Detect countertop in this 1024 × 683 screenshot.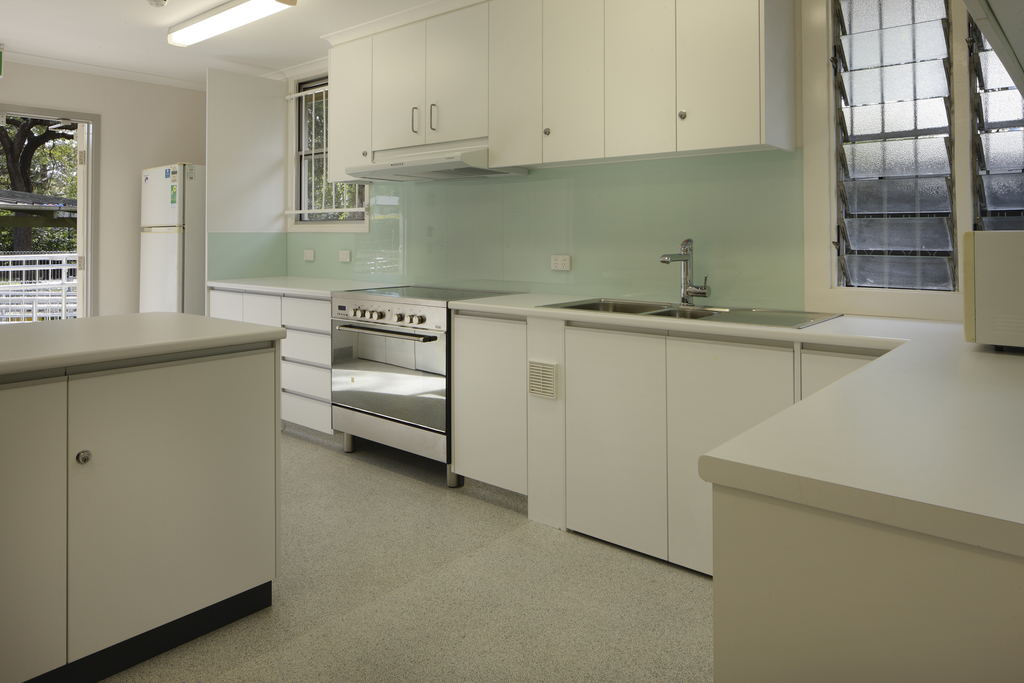
Detection: <region>0, 309, 282, 377</region>.
